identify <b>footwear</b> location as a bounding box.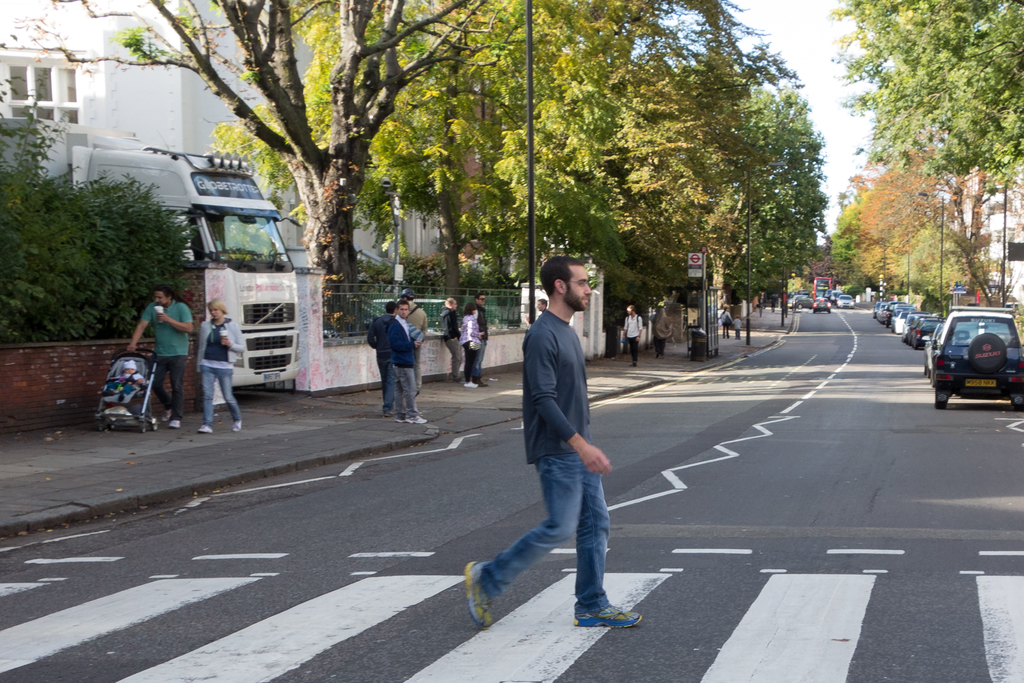
[left=406, top=416, right=425, bottom=423].
